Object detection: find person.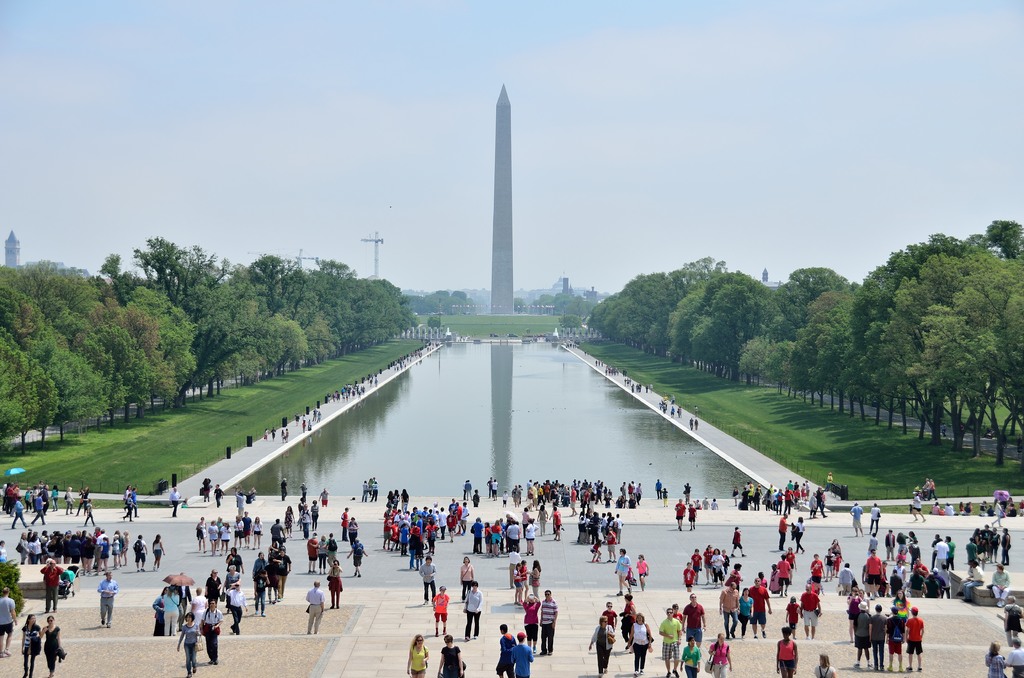
132:535:147:570.
